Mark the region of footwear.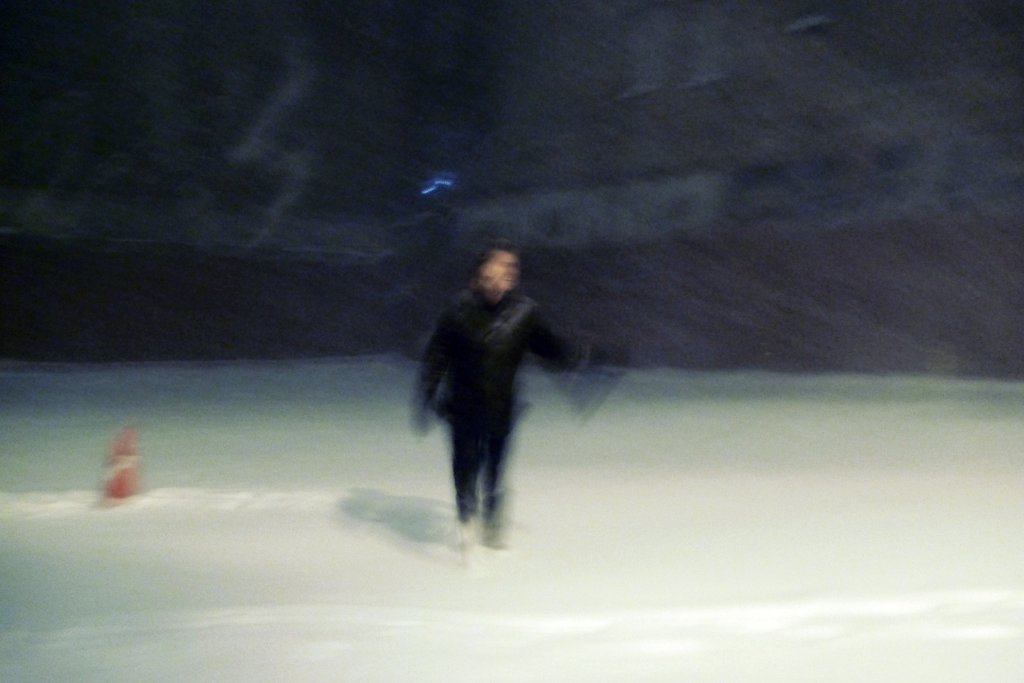
Region: 481 488 507 552.
